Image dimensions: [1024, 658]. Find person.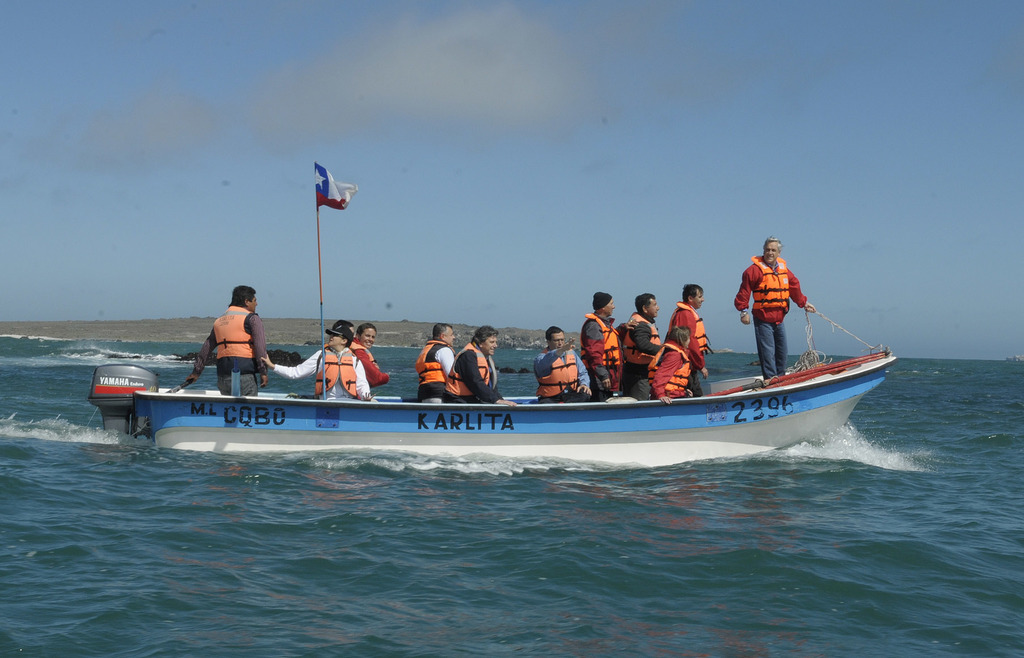
l=580, t=291, r=621, b=394.
